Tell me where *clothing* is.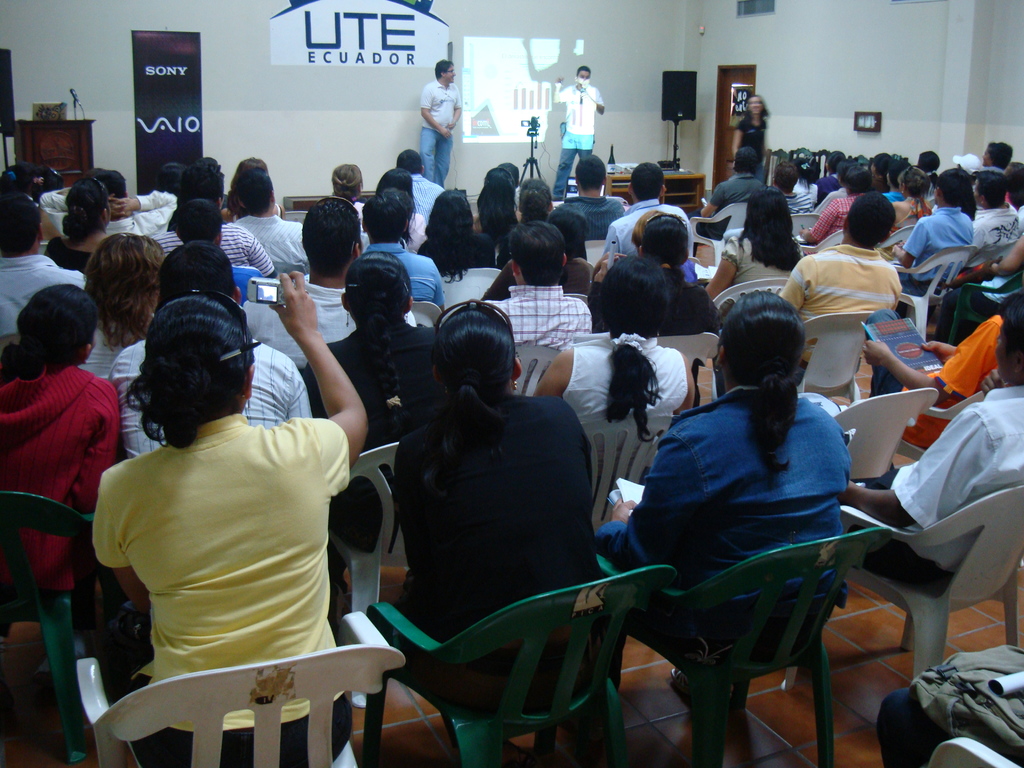
*clothing* is at x1=415, y1=74, x2=458, y2=192.
